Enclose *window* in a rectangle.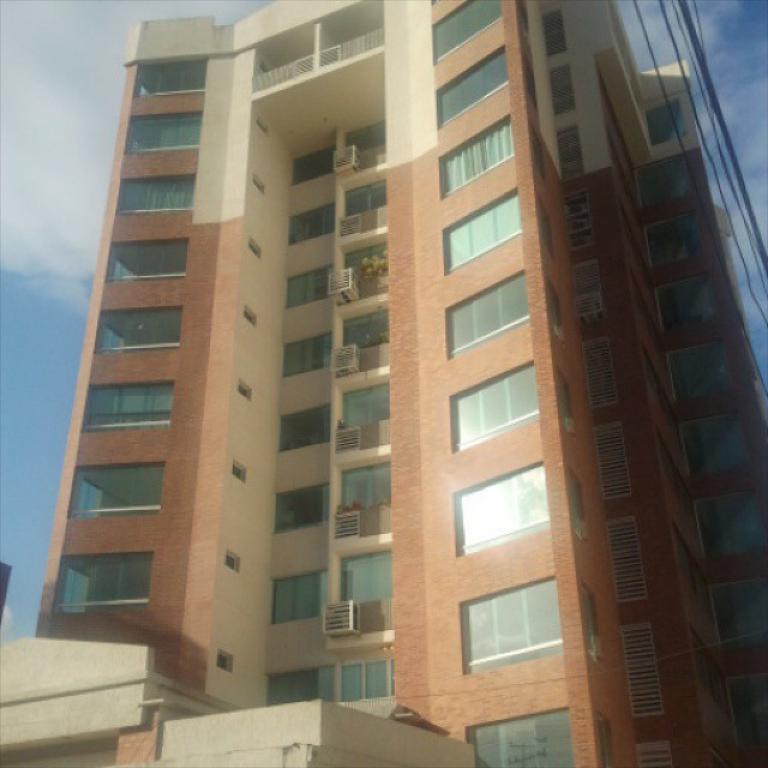
bbox=(120, 162, 202, 217).
